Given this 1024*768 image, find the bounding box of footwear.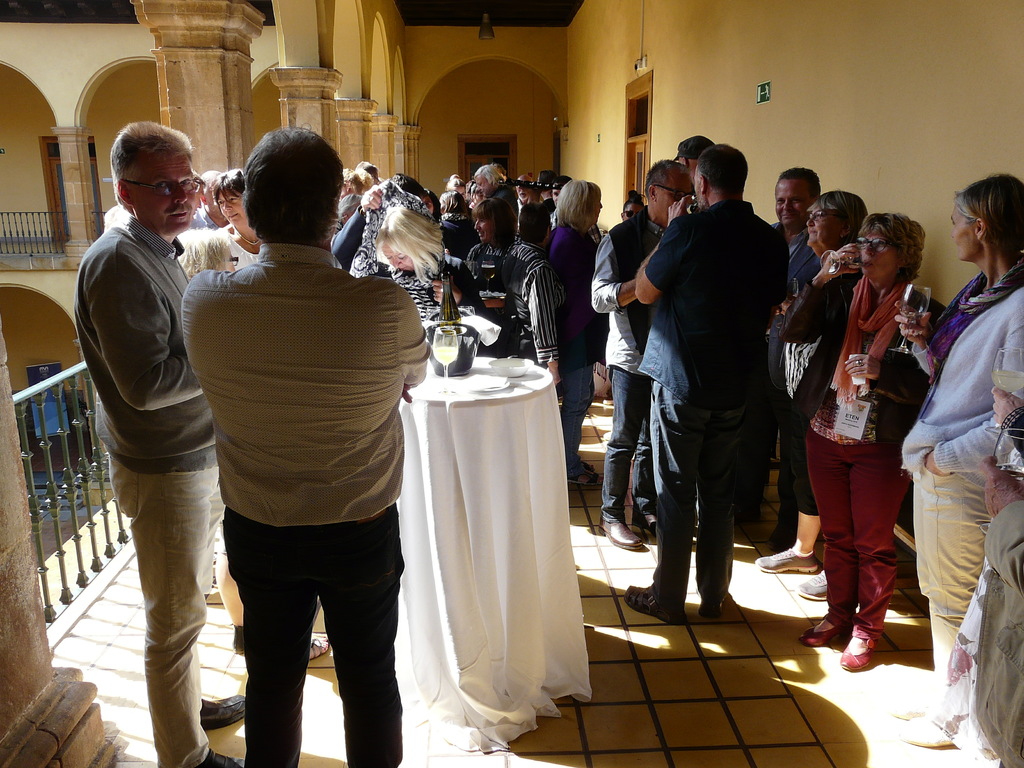
696/591/717/611.
